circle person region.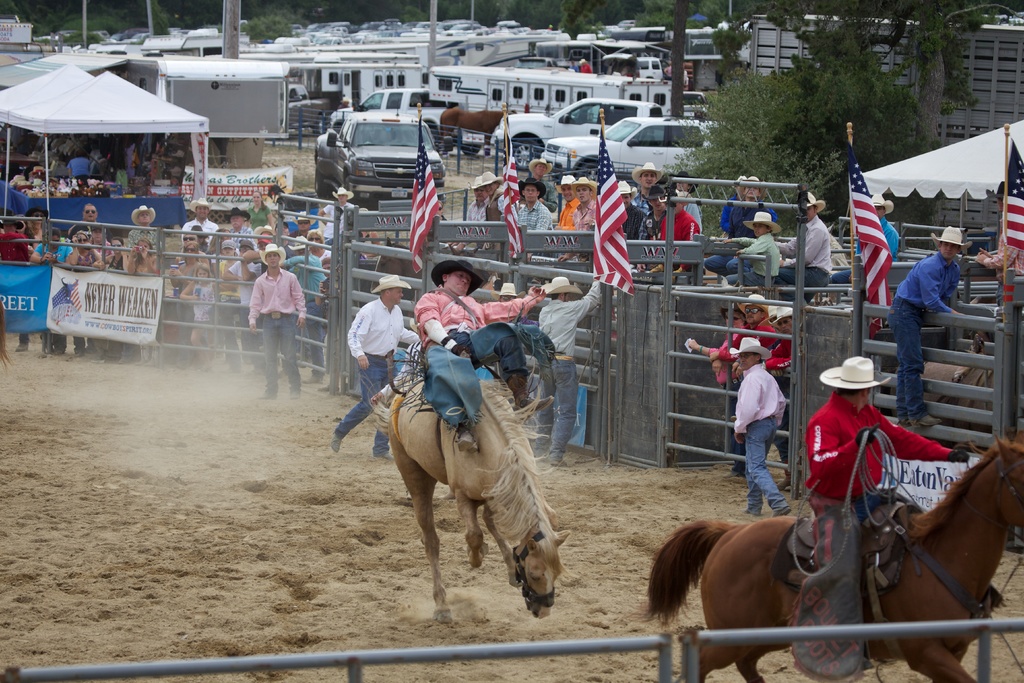
Region: detection(732, 332, 796, 512).
